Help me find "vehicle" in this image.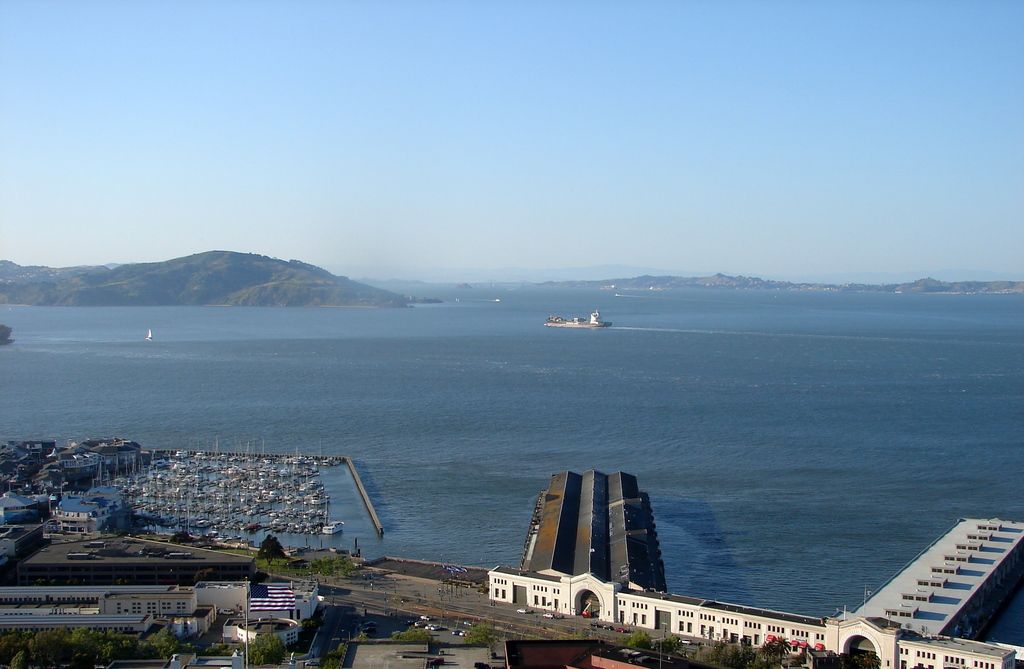
Found it: (x1=449, y1=629, x2=473, y2=638).
